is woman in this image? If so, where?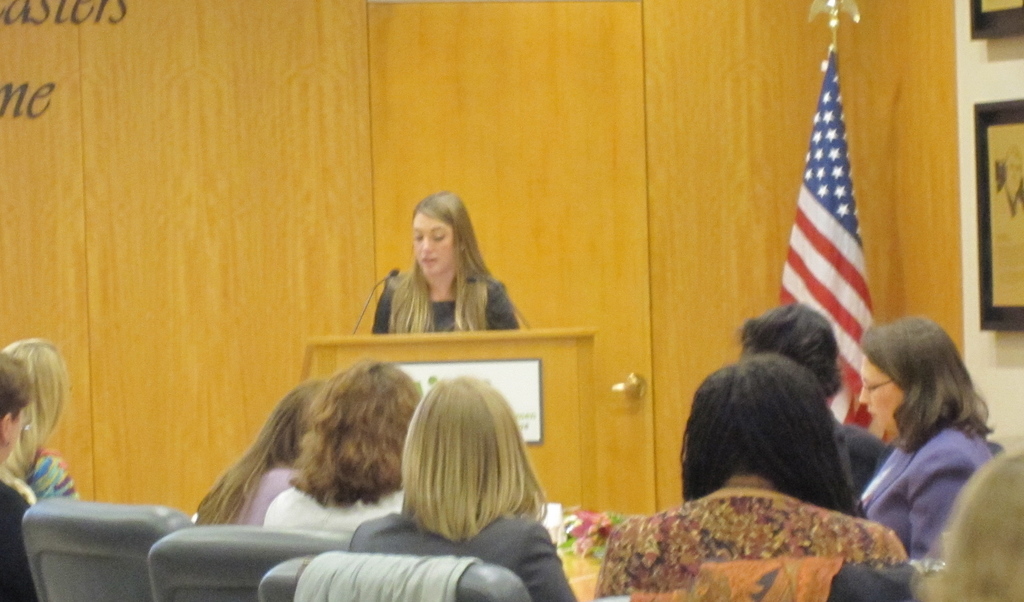
Yes, at <bbox>854, 320, 994, 554</bbox>.
